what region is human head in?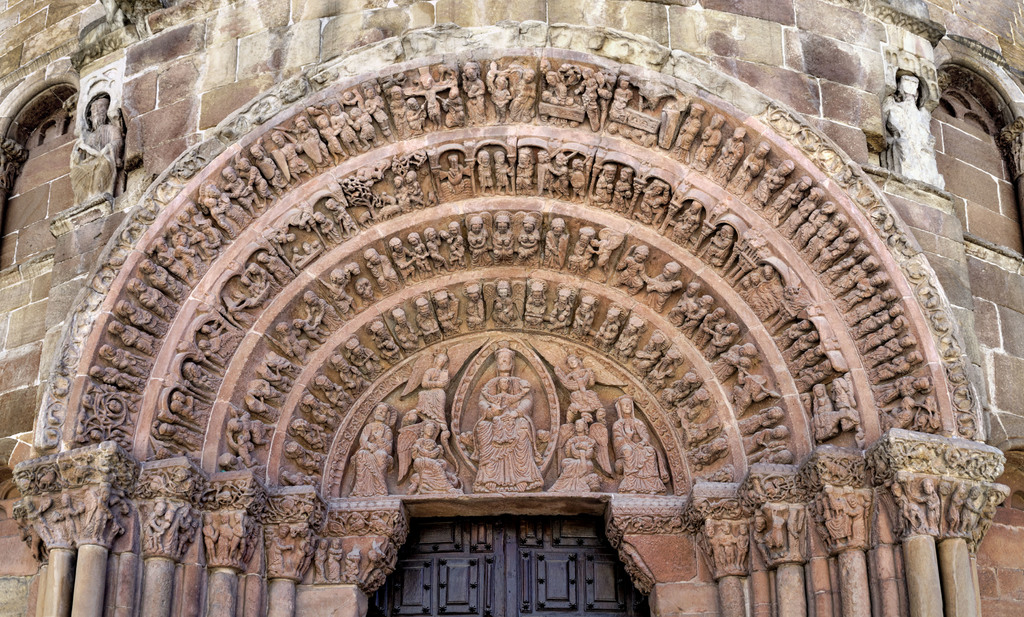
crop(577, 228, 595, 246).
